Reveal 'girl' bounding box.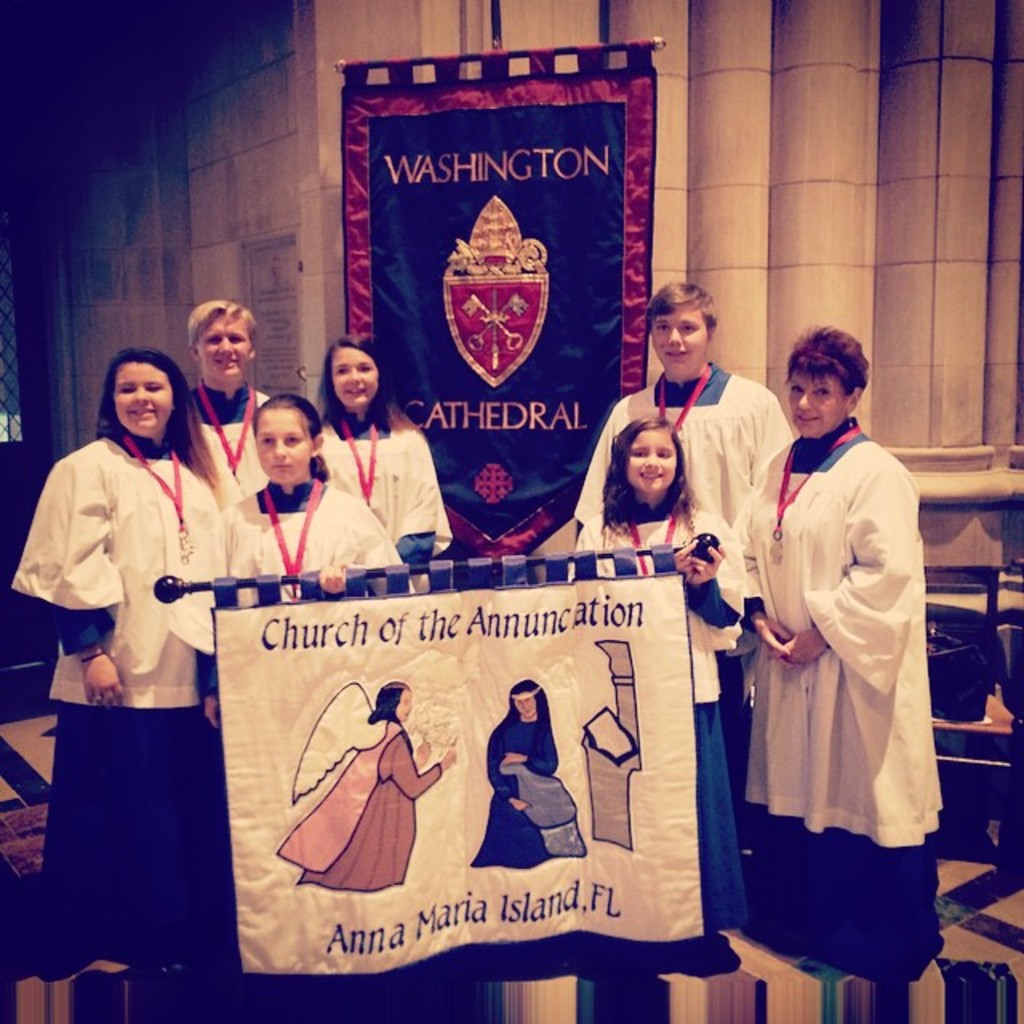
Revealed: detection(216, 398, 405, 590).
